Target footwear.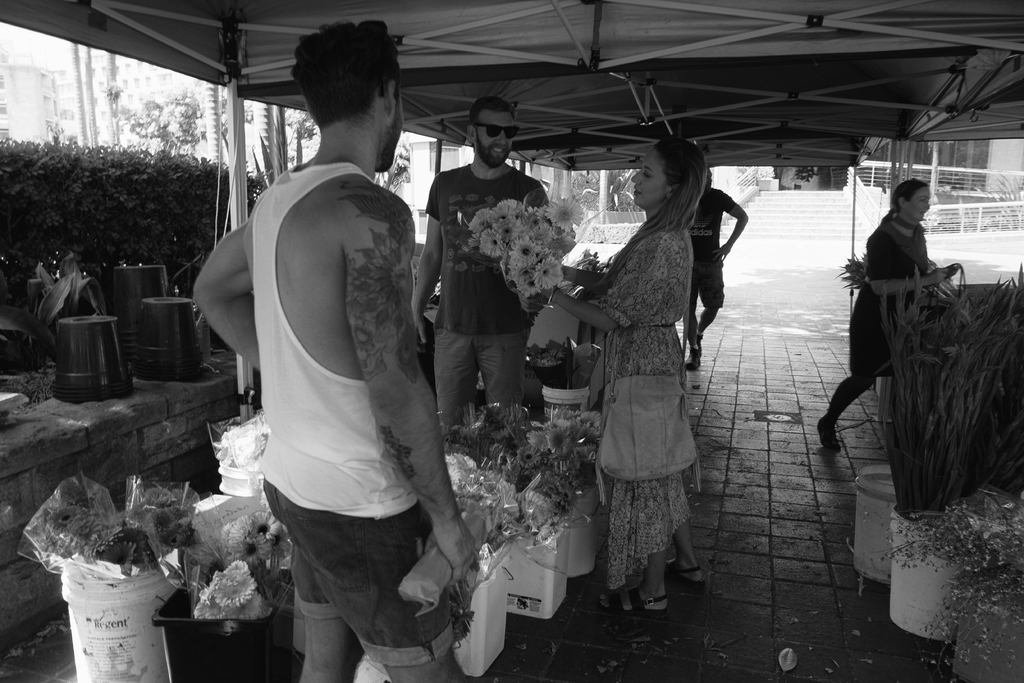
Target region: <box>664,561,705,595</box>.
